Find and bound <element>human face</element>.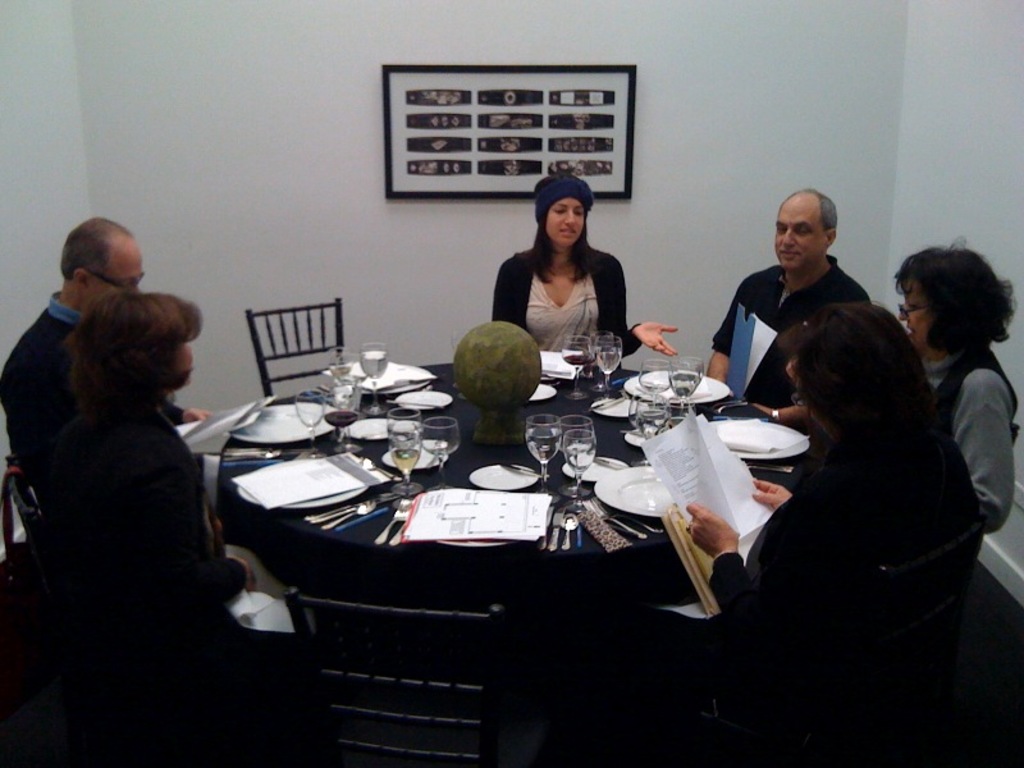
Bound: select_region(174, 328, 192, 384).
